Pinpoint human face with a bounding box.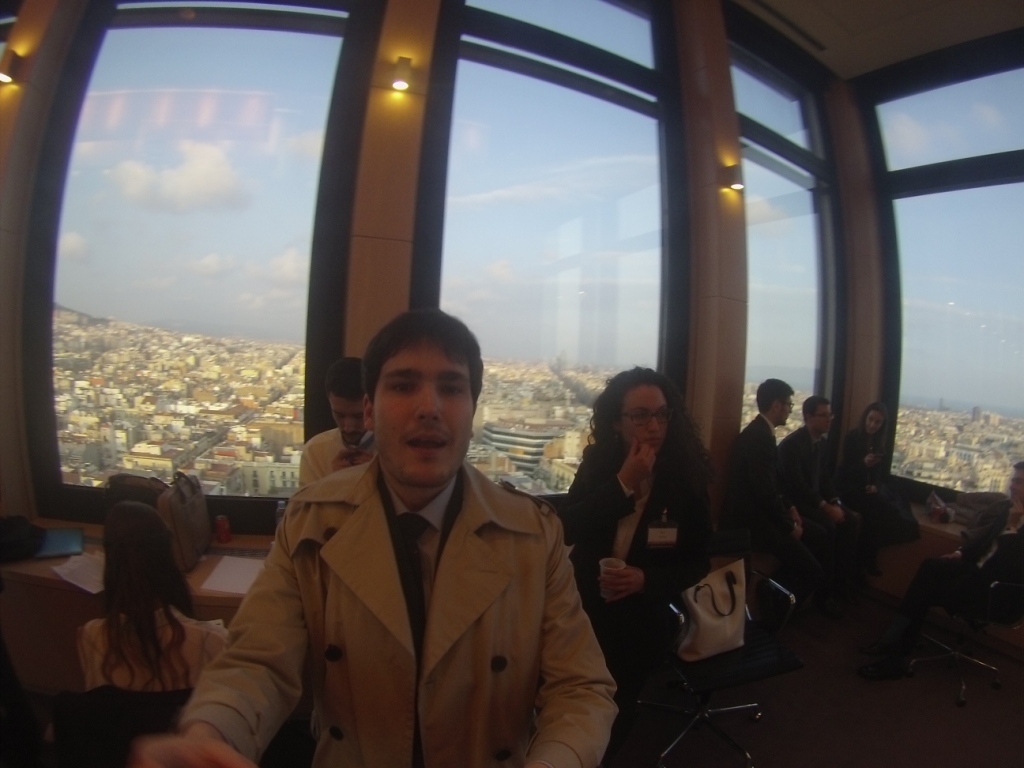
812/405/832/432.
